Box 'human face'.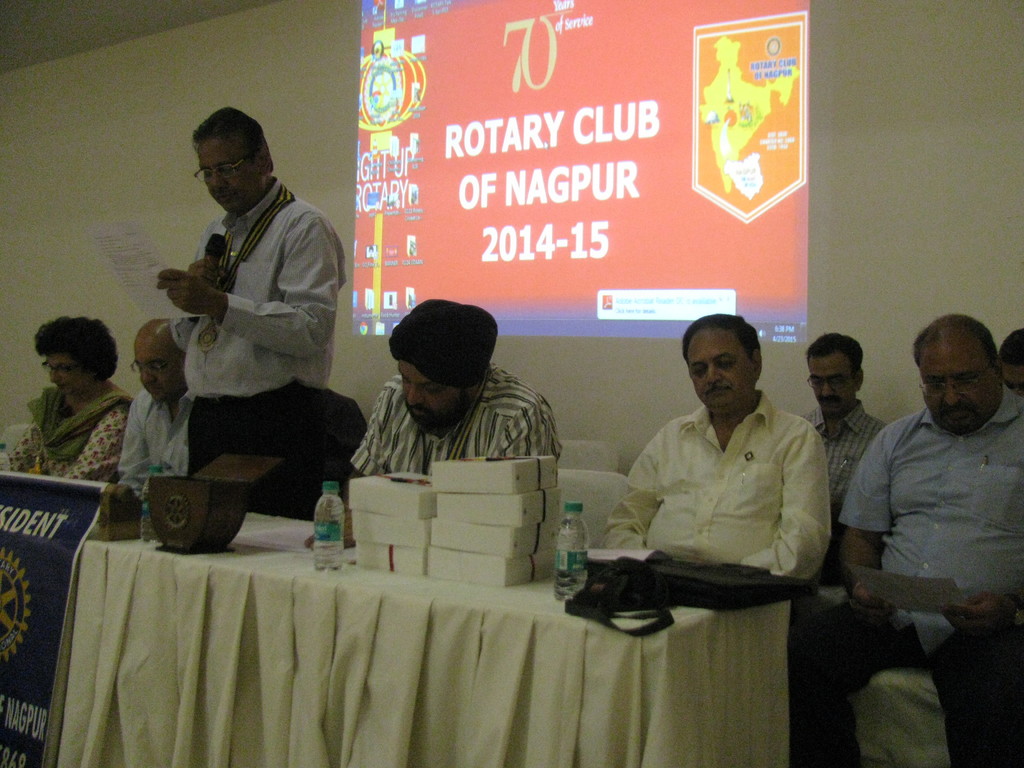
bbox=(682, 328, 754, 417).
